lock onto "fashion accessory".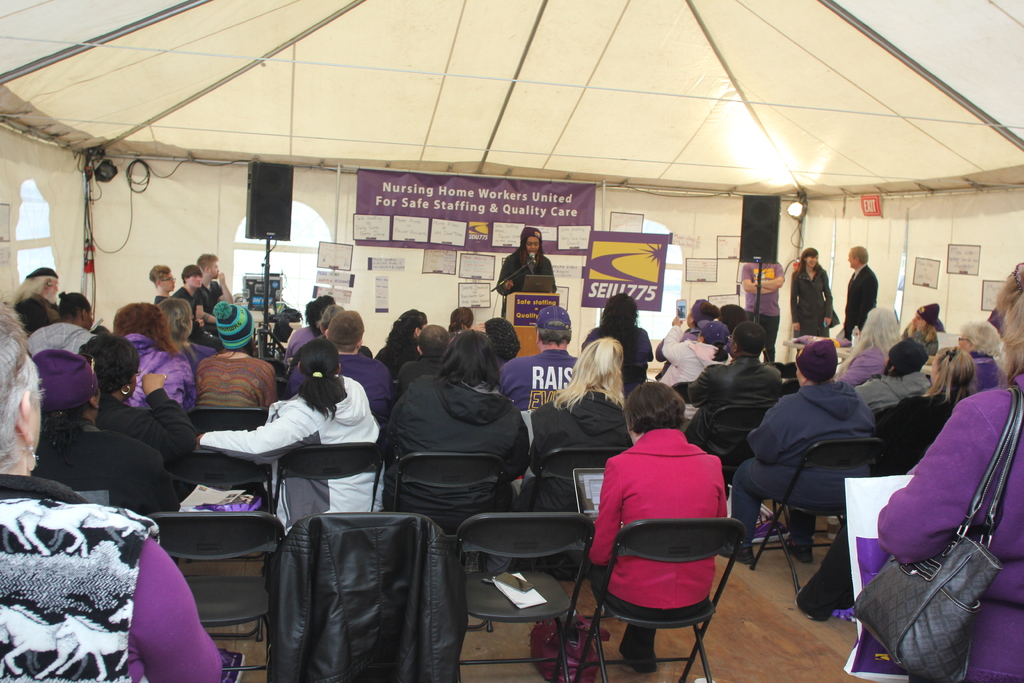
Locked: bbox=(210, 298, 257, 350).
